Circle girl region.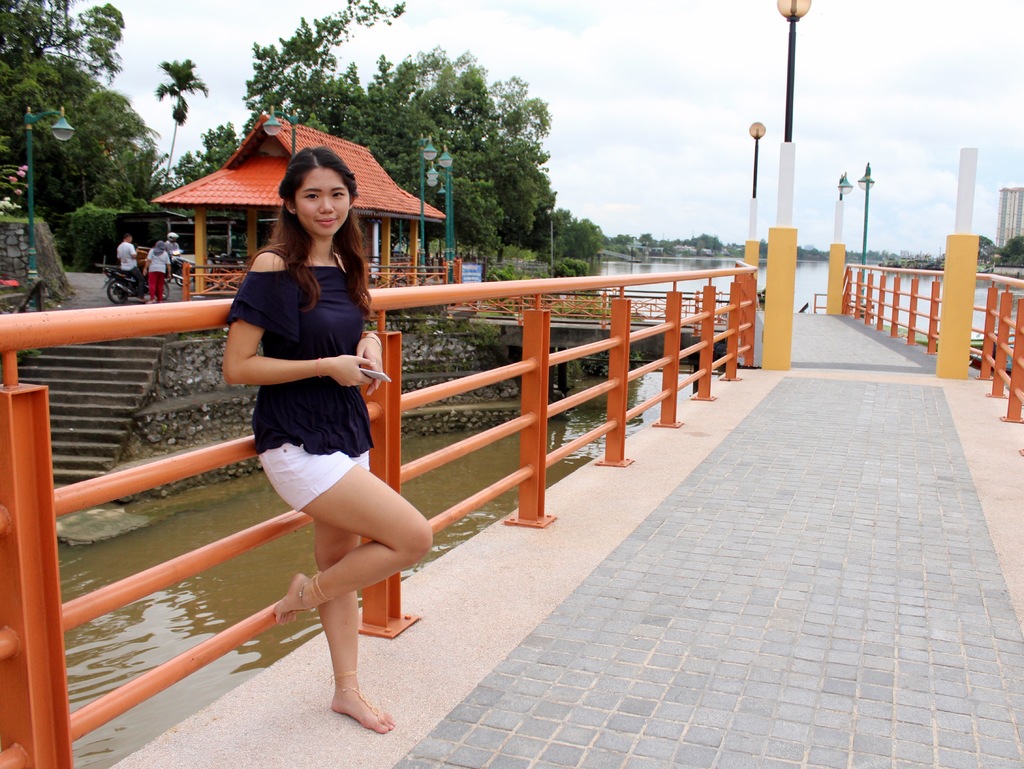
Region: [left=223, top=145, right=433, bottom=731].
